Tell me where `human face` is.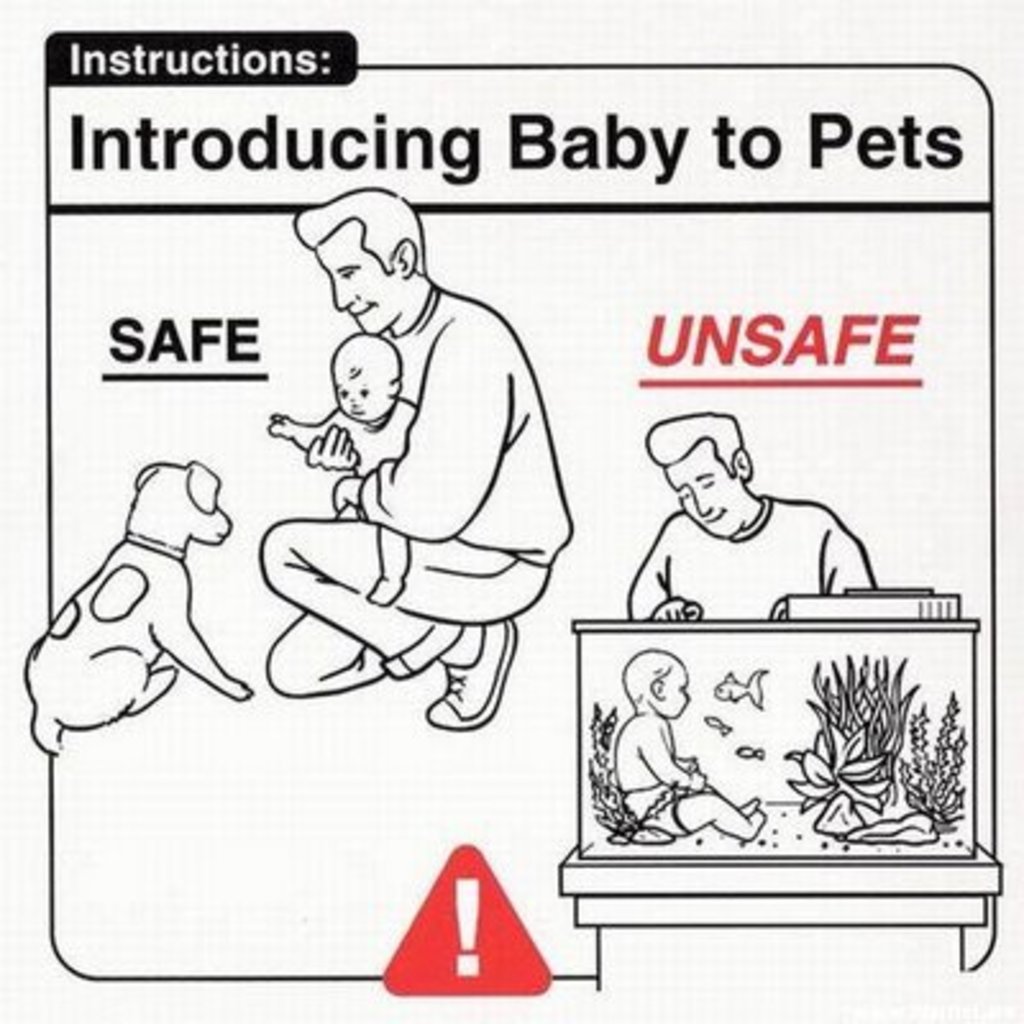
`human face` is at [335,353,389,417].
